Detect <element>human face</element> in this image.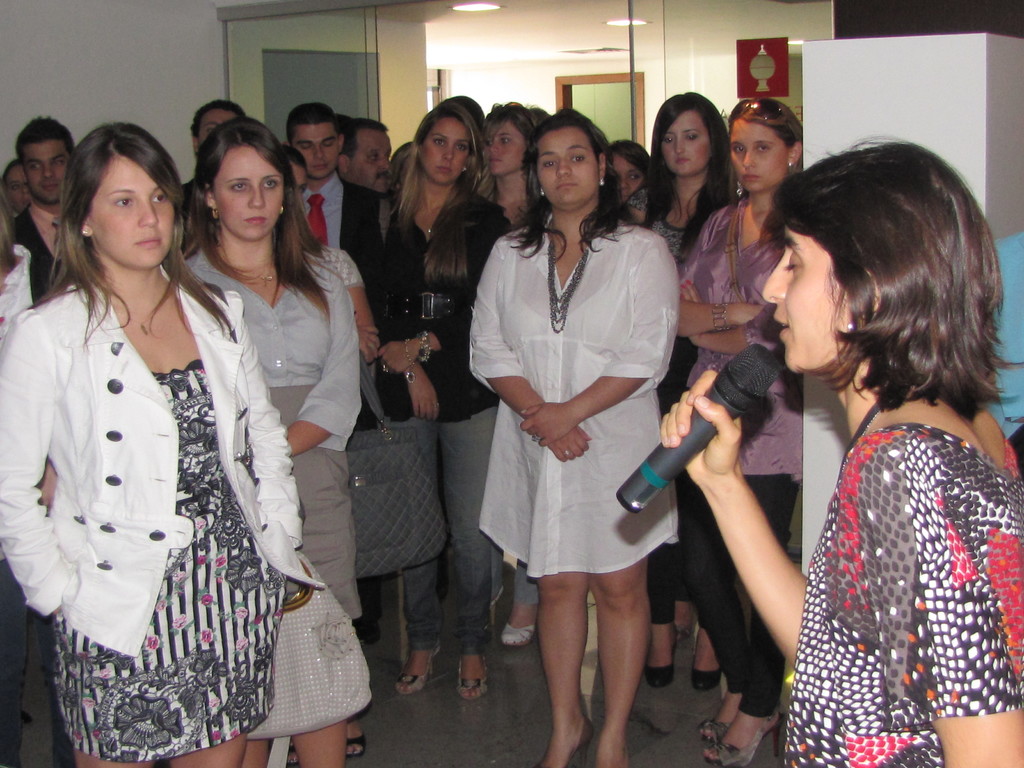
Detection: (730,120,787,191).
